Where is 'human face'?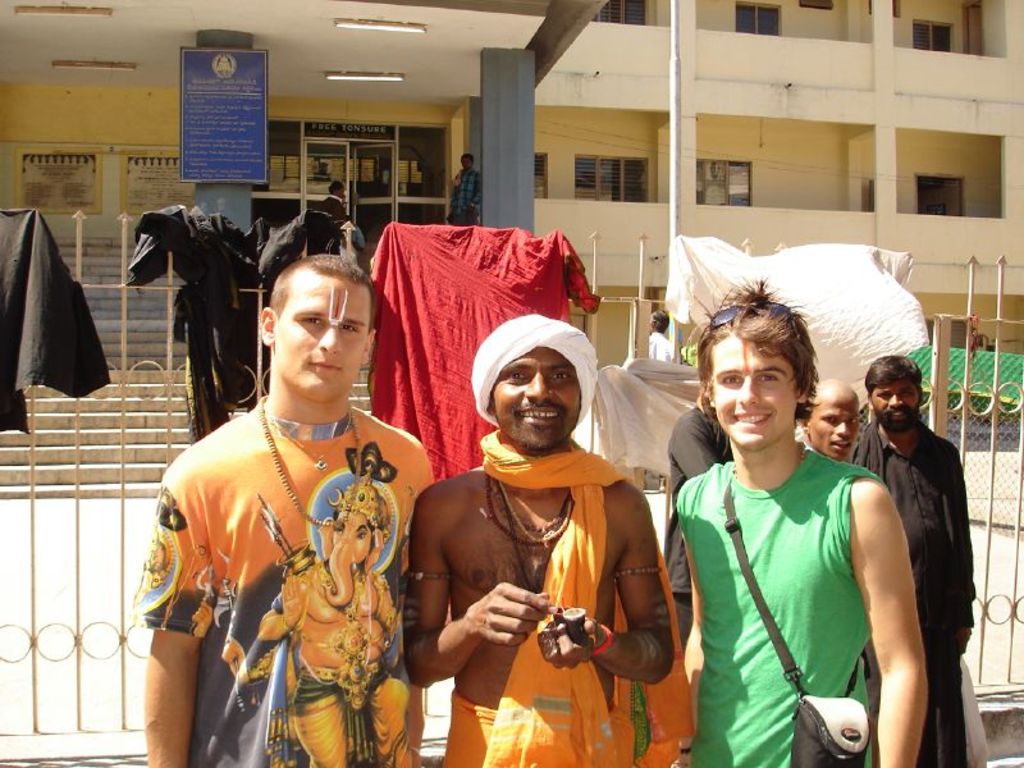
x1=709, y1=334, x2=797, y2=454.
